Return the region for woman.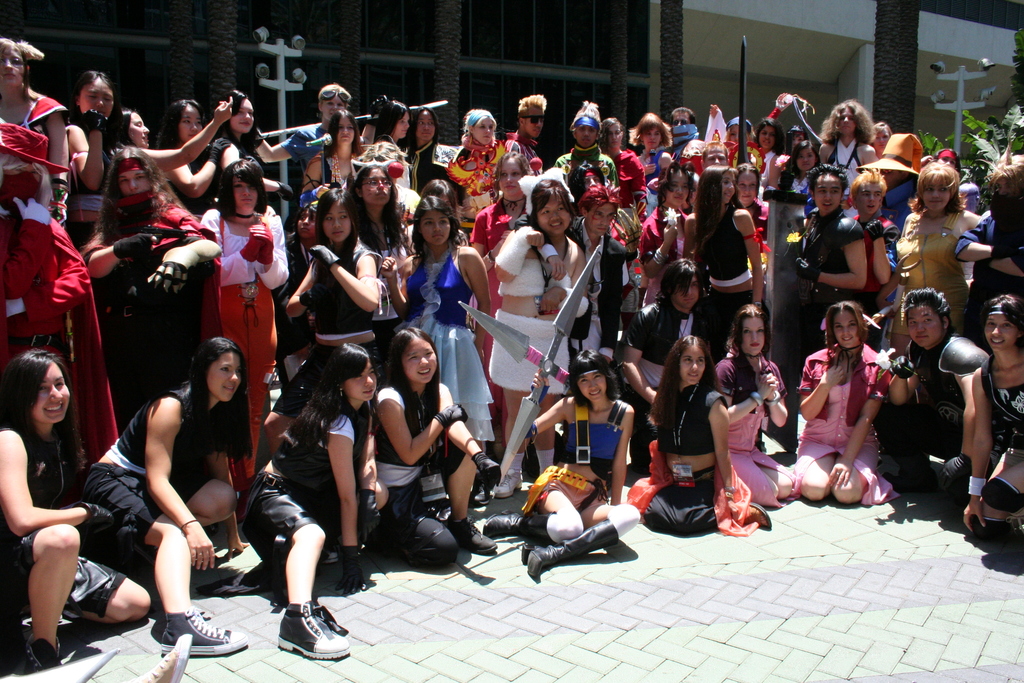
[266, 190, 381, 456].
